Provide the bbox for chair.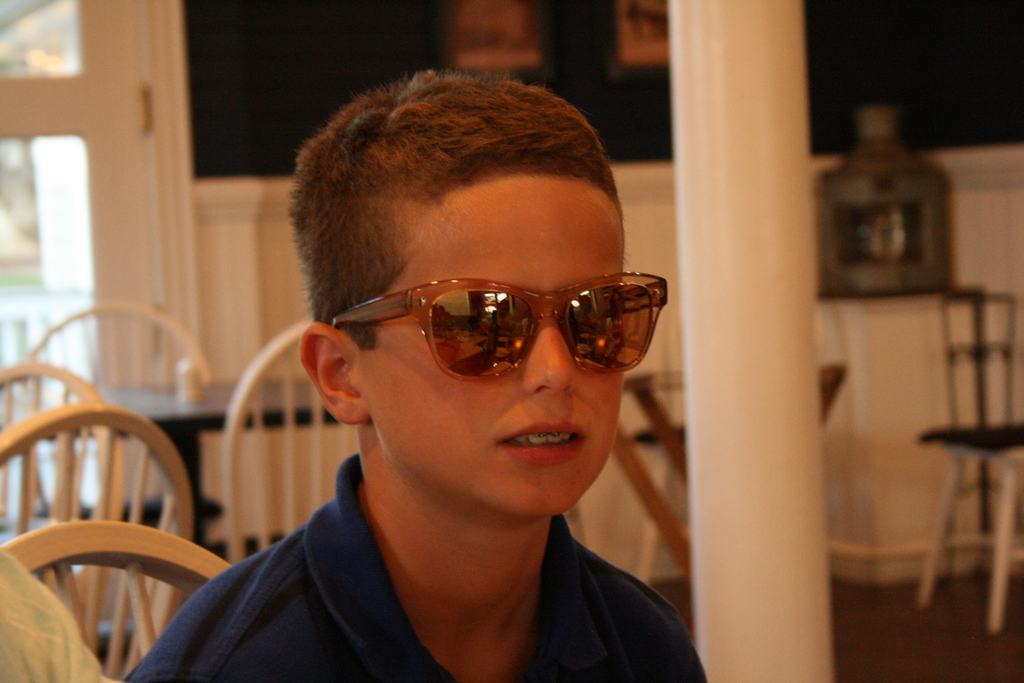
[919, 288, 1023, 638].
